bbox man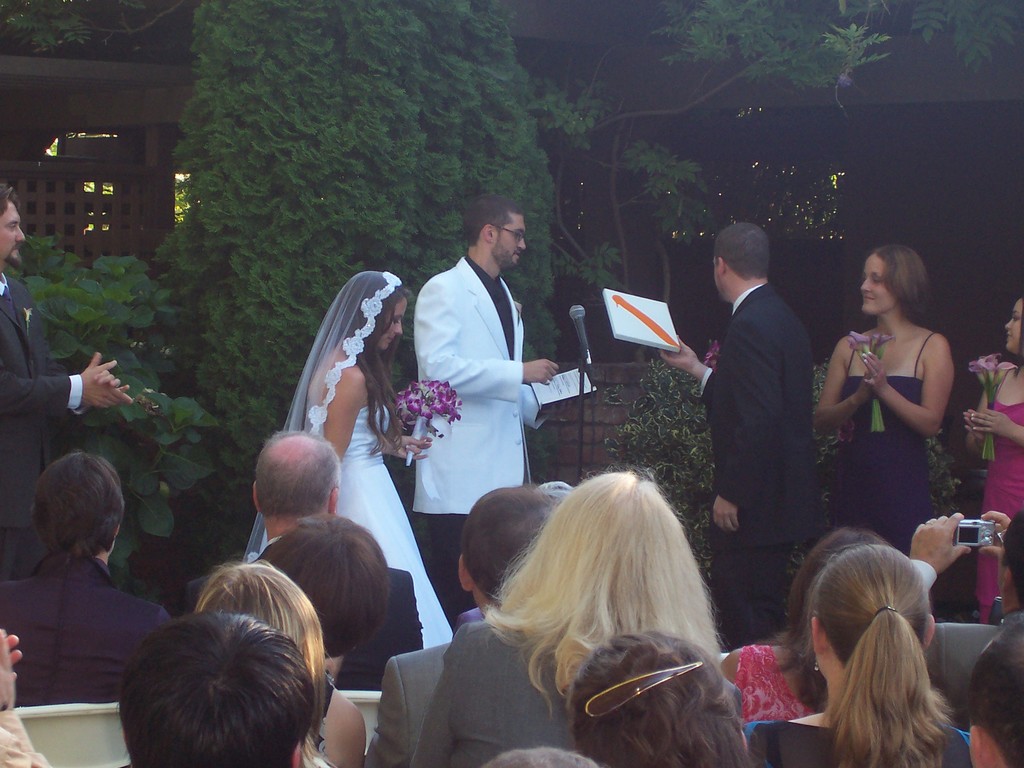
364, 478, 563, 767
